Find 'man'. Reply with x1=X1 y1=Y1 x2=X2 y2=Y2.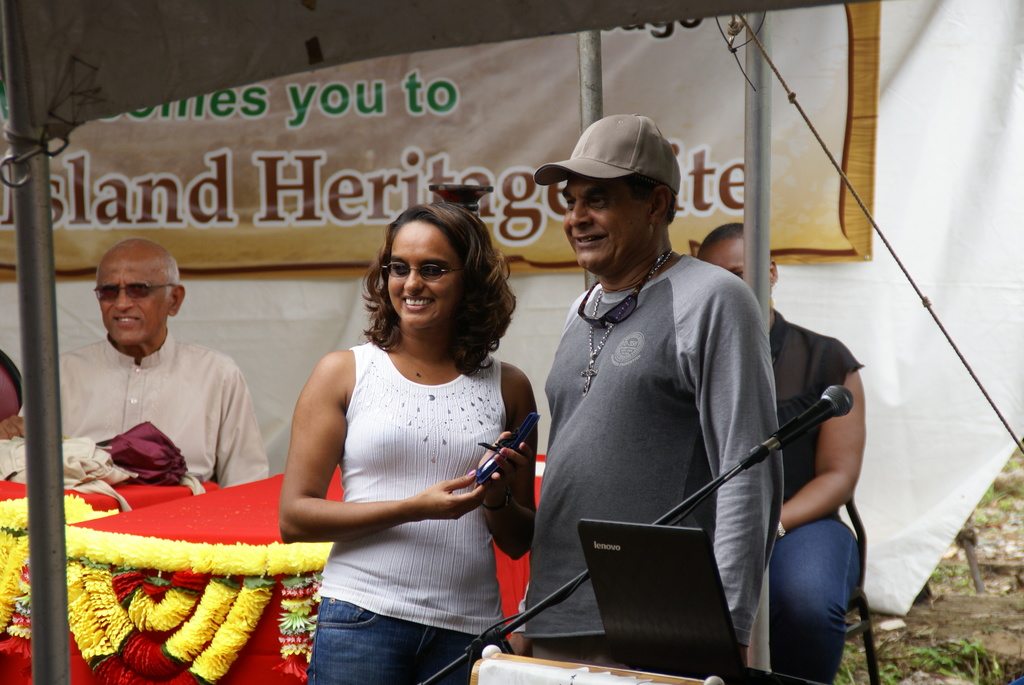
x1=529 y1=98 x2=801 y2=634.
